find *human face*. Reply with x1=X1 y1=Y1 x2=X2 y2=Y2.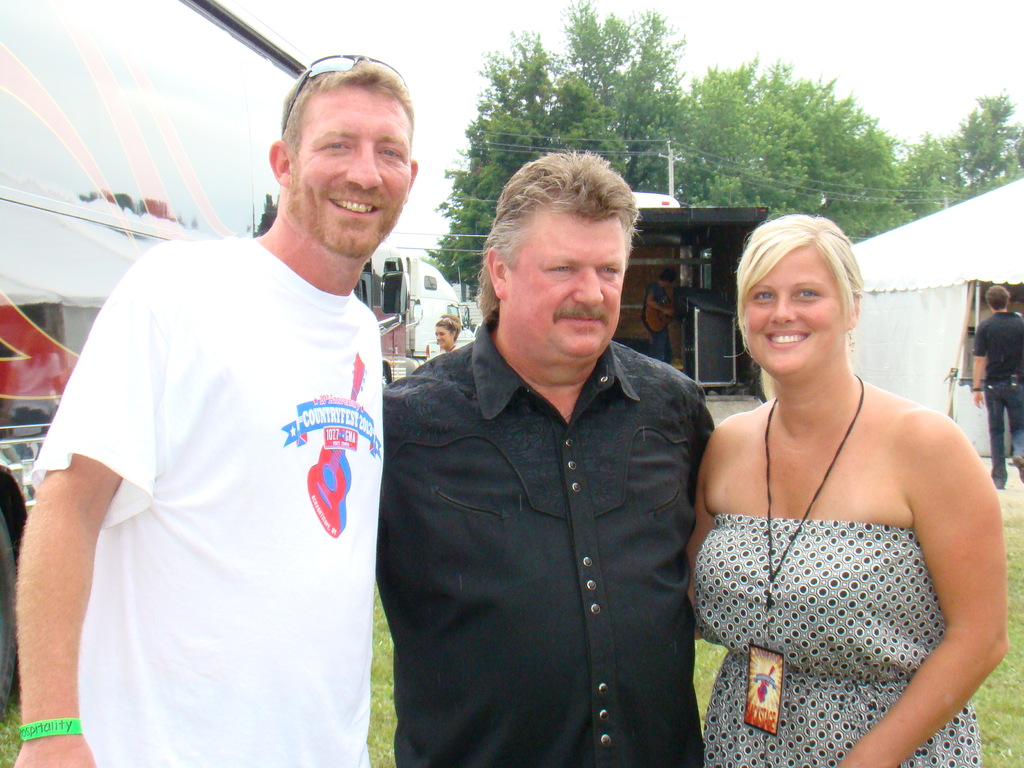
x1=284 y1=82 x2=410 y2=253.
